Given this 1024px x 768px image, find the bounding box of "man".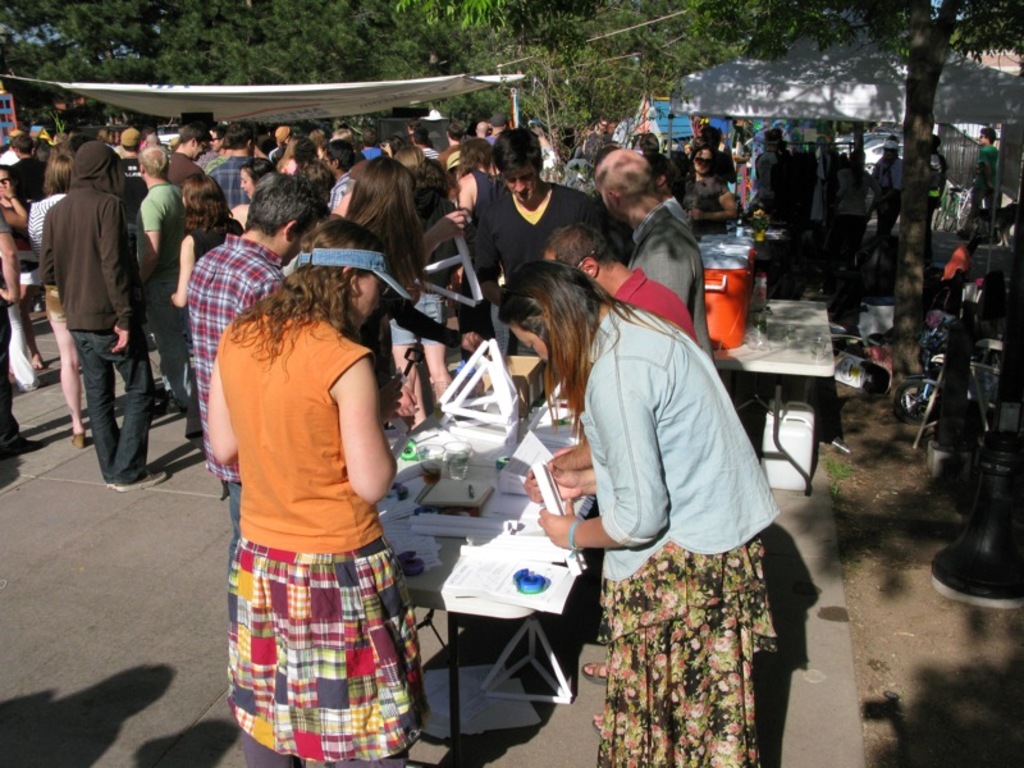
26,119,151,503.
